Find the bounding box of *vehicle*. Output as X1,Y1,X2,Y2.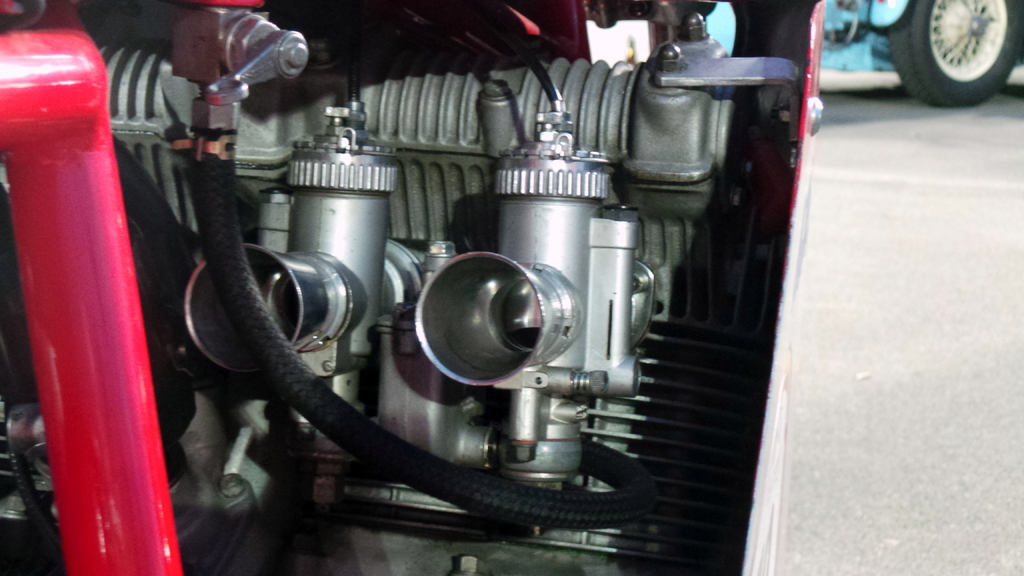
812,0,1023,107.
